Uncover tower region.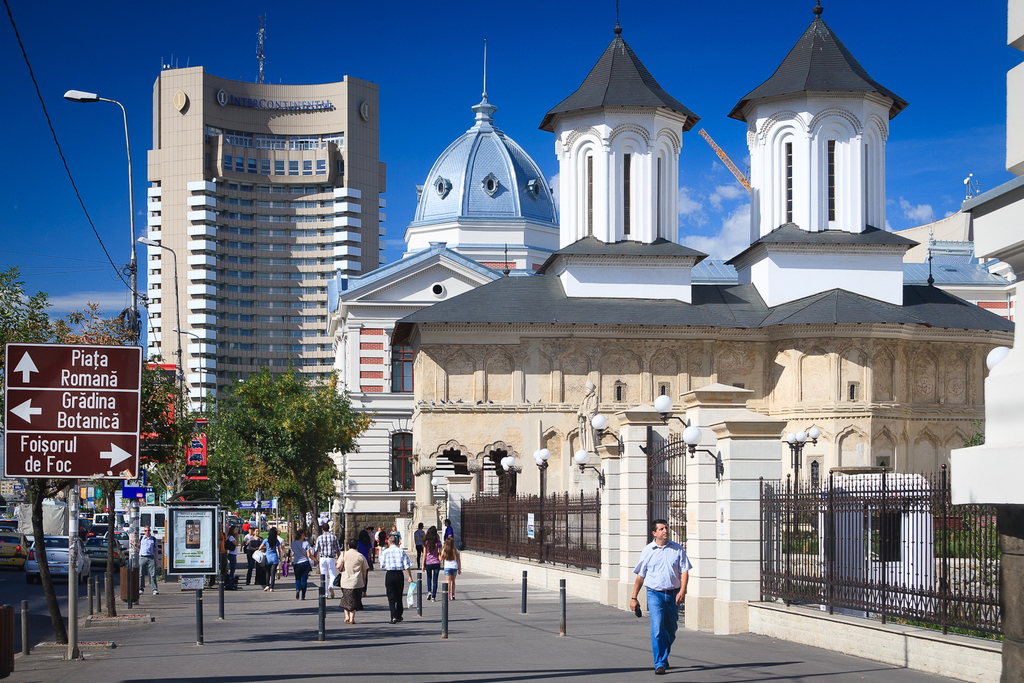
Uncovered: 147/9/383/446.
